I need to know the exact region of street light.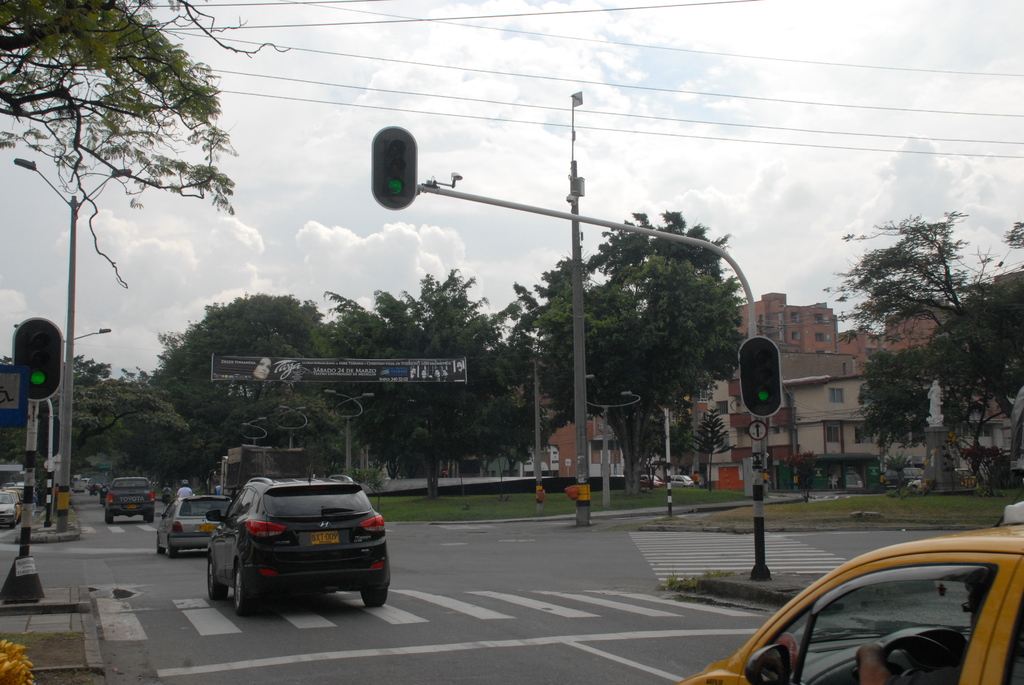
Region: 59, 324, 111, 345.
